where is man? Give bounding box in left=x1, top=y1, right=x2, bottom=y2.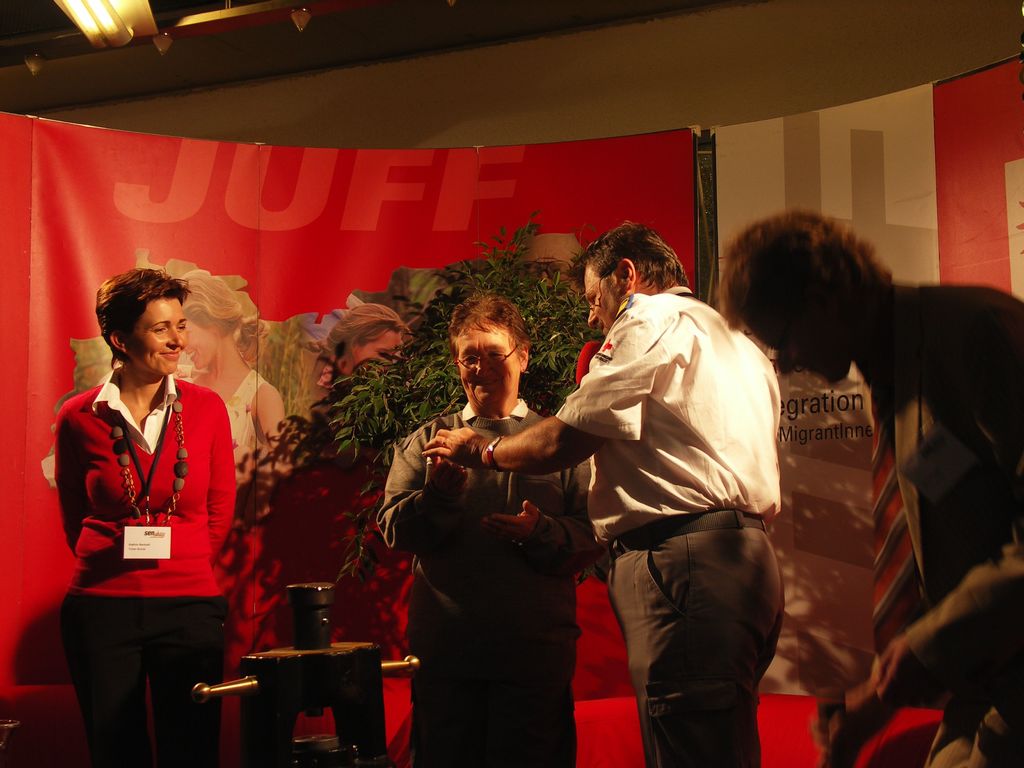
left=425, top=219, right=779, bottom=767.
